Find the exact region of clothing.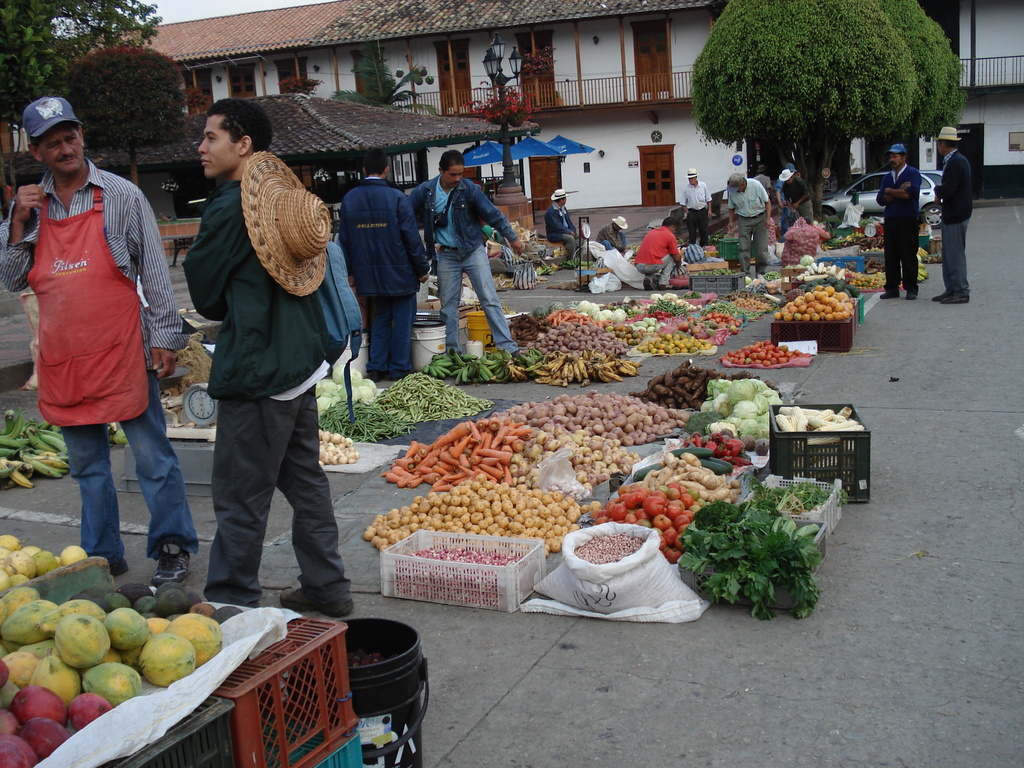
Exact region: box(435, 240, 513, 365).
